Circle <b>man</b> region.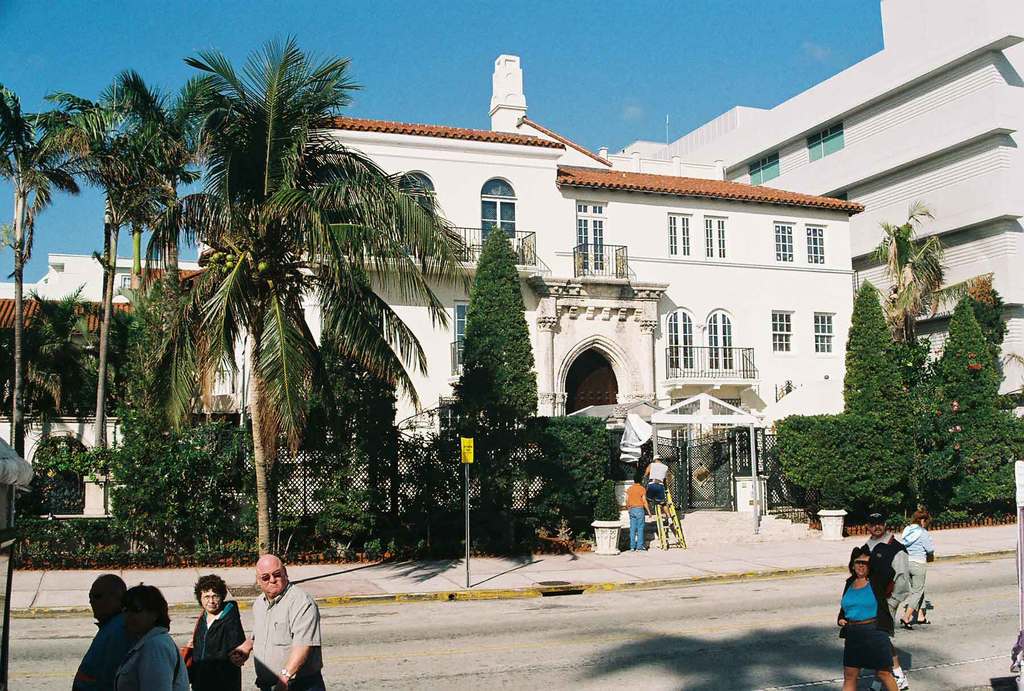
Region: bbox=(862, 512, 912, 690).
